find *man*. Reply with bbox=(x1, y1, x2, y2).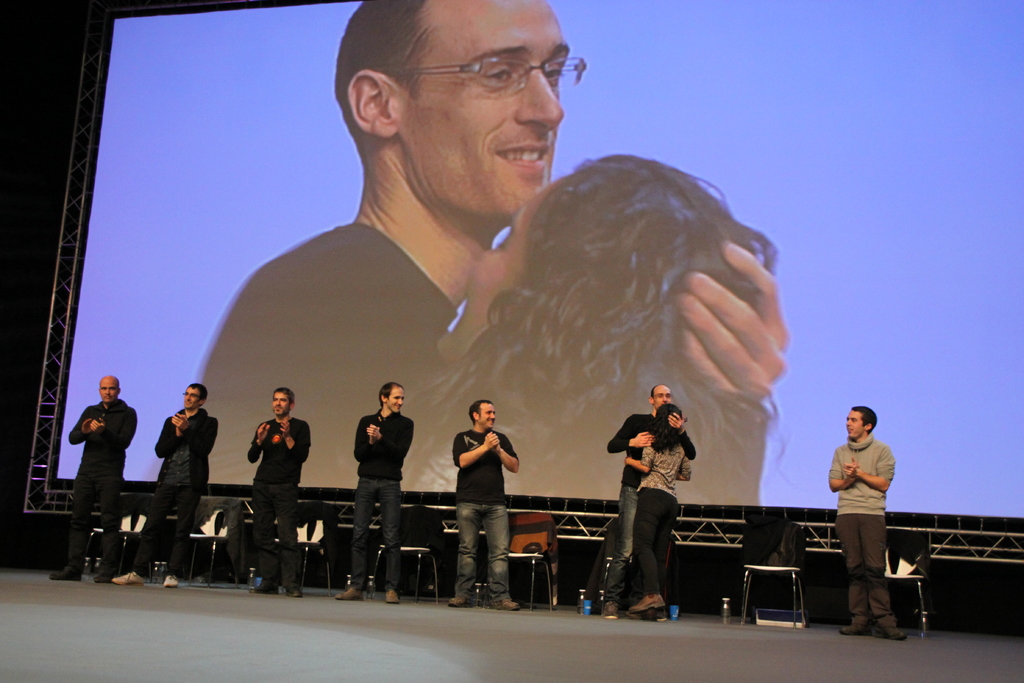
bbox=(451, 395, 519, 609).
